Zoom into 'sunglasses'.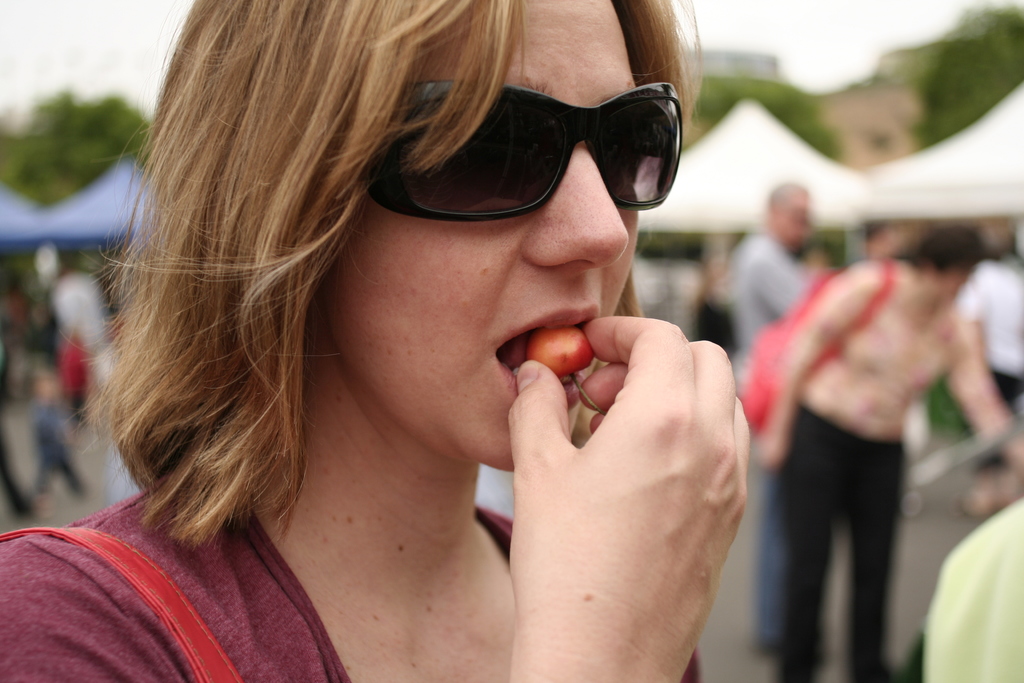
Zoom target: 362,83,686,220.
